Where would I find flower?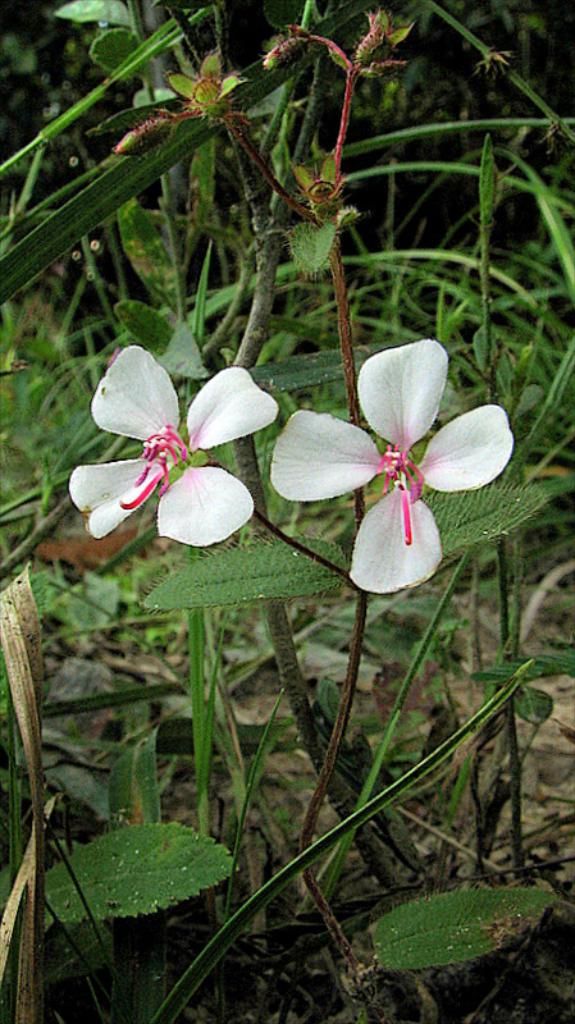
At bbox=(280, 329, 502, 577).
